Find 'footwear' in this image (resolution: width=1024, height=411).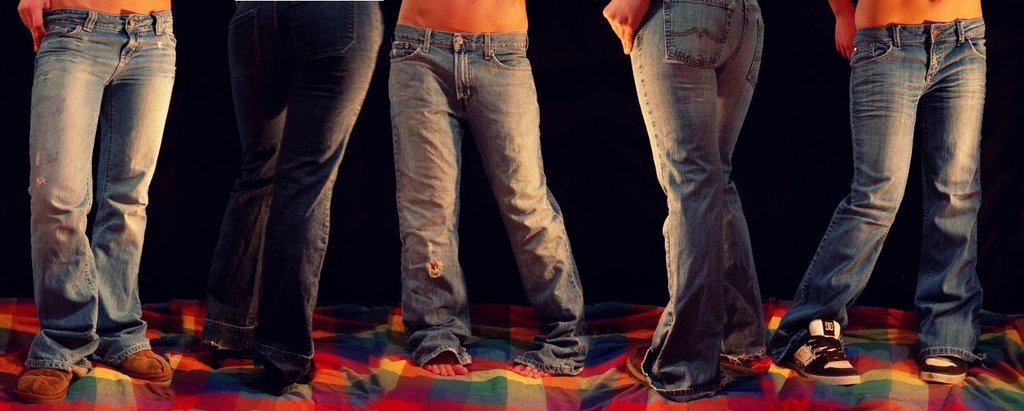
x1=792 y1=317 x2=860 y2=390.
